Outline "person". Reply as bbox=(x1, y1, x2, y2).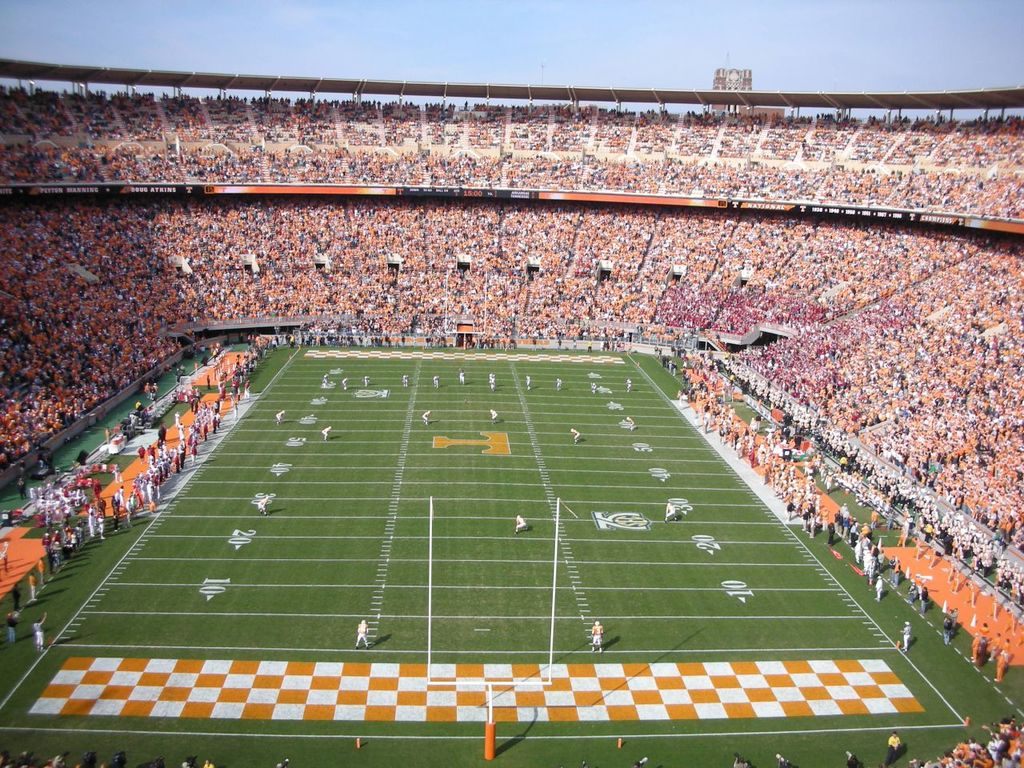
bbox=(320, 374, 330, 385).
